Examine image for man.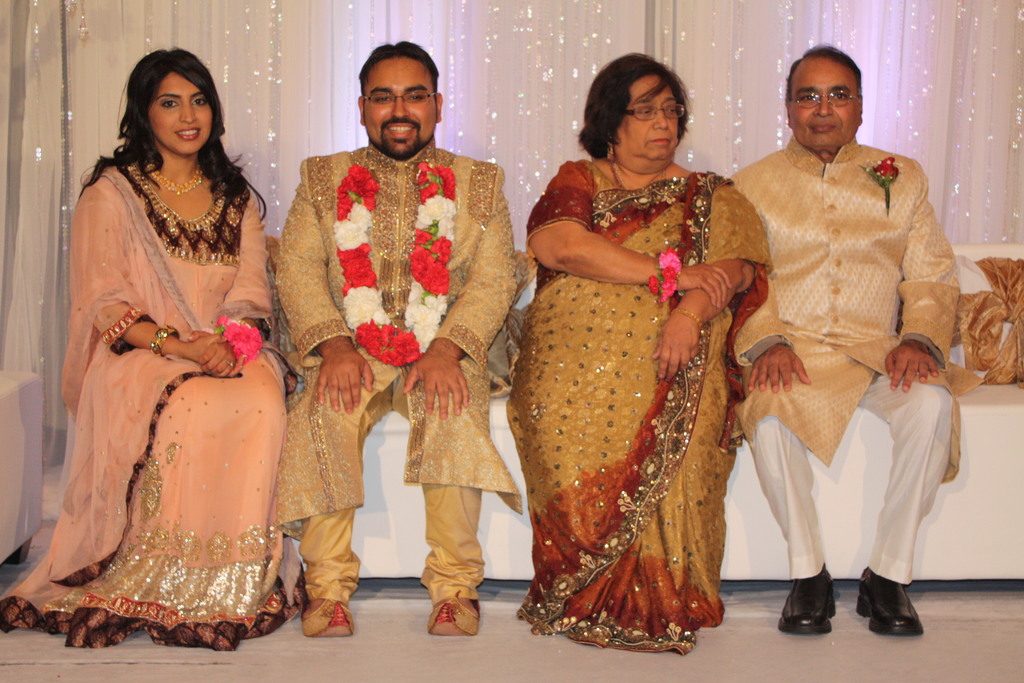
Examination result: <box>267,55,519,613</box>.
